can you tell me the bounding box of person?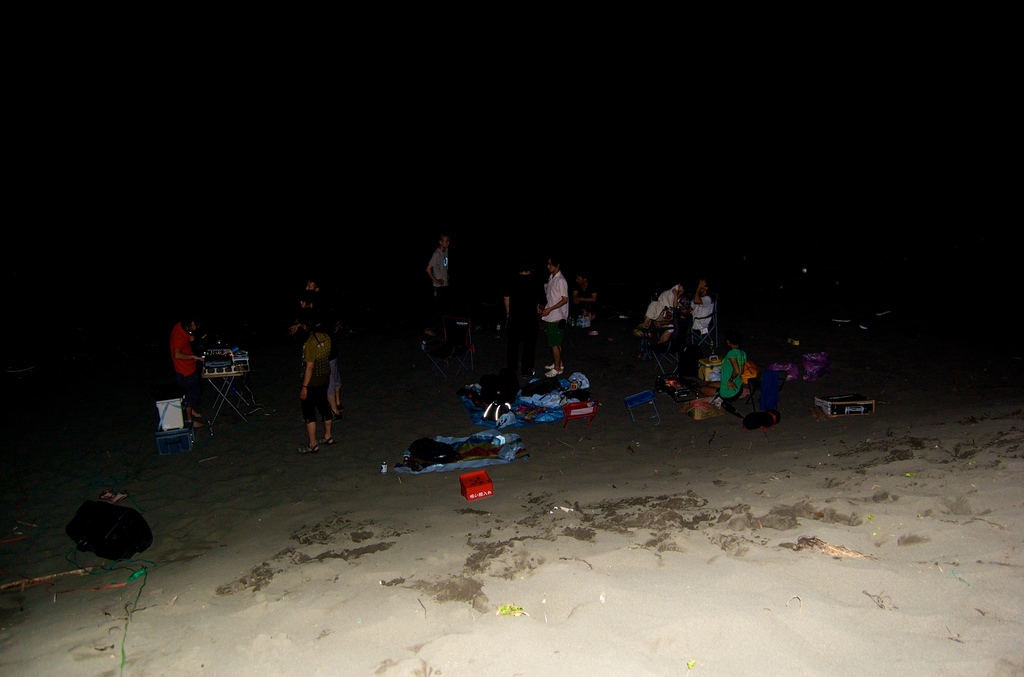
572/272/594/318.
